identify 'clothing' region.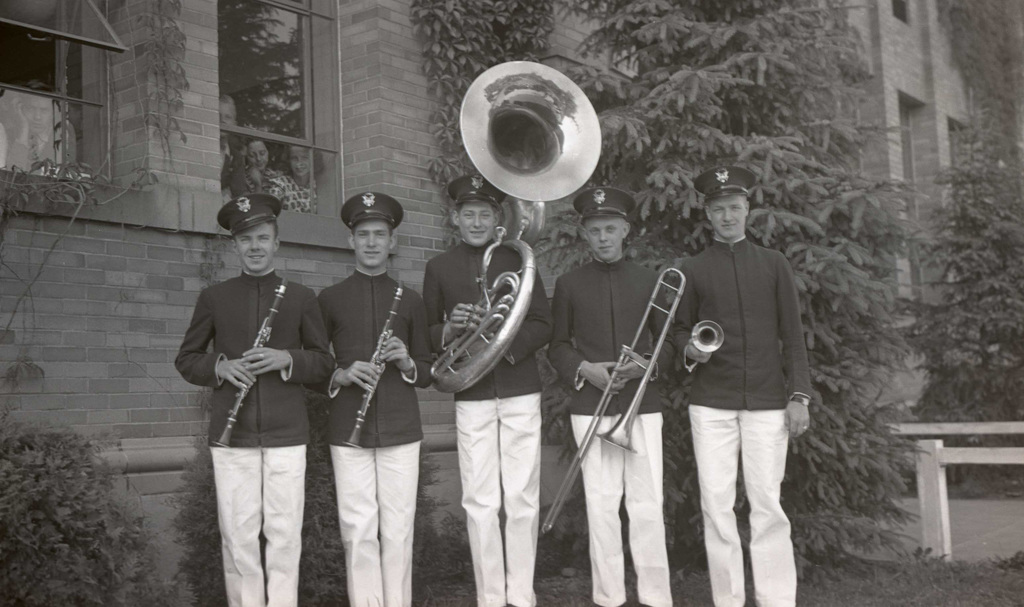
Region: bbox(303, 263, 429, 606).
